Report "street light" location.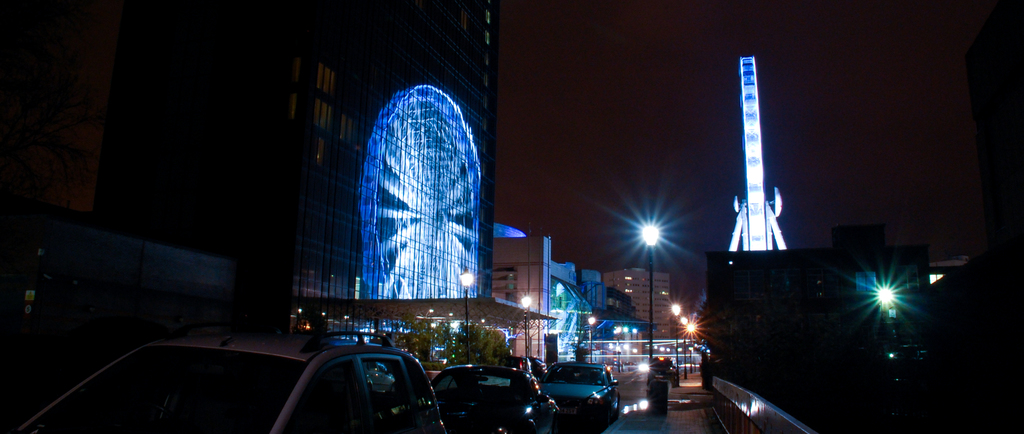
Report: bbox(672, 300, 683, 381).
